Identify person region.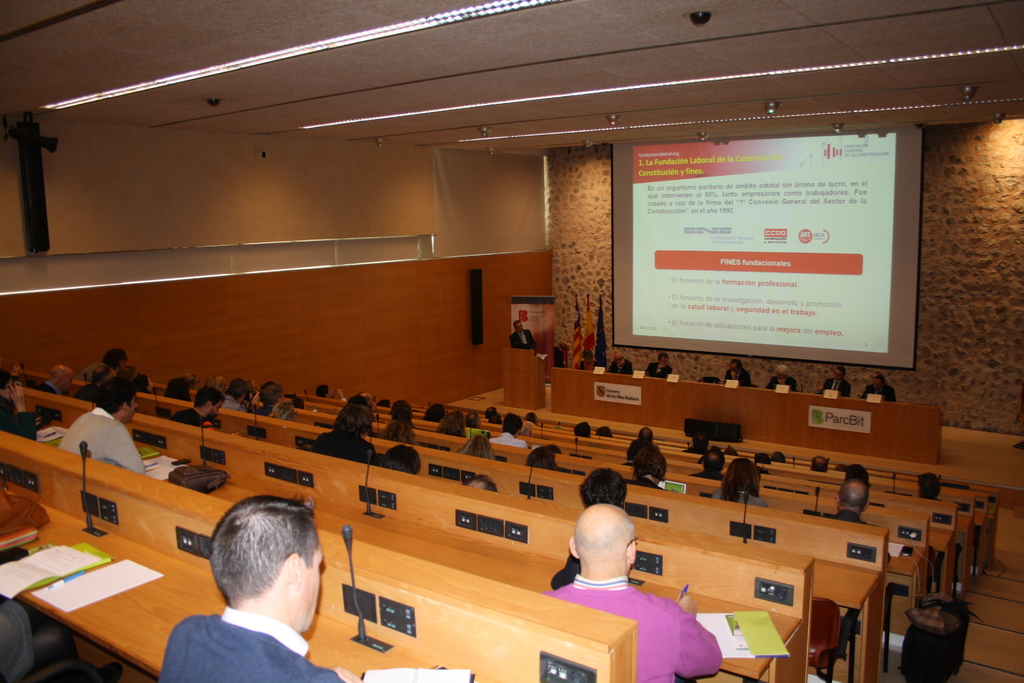
Region: BBox(522, 442, 563, 472).
